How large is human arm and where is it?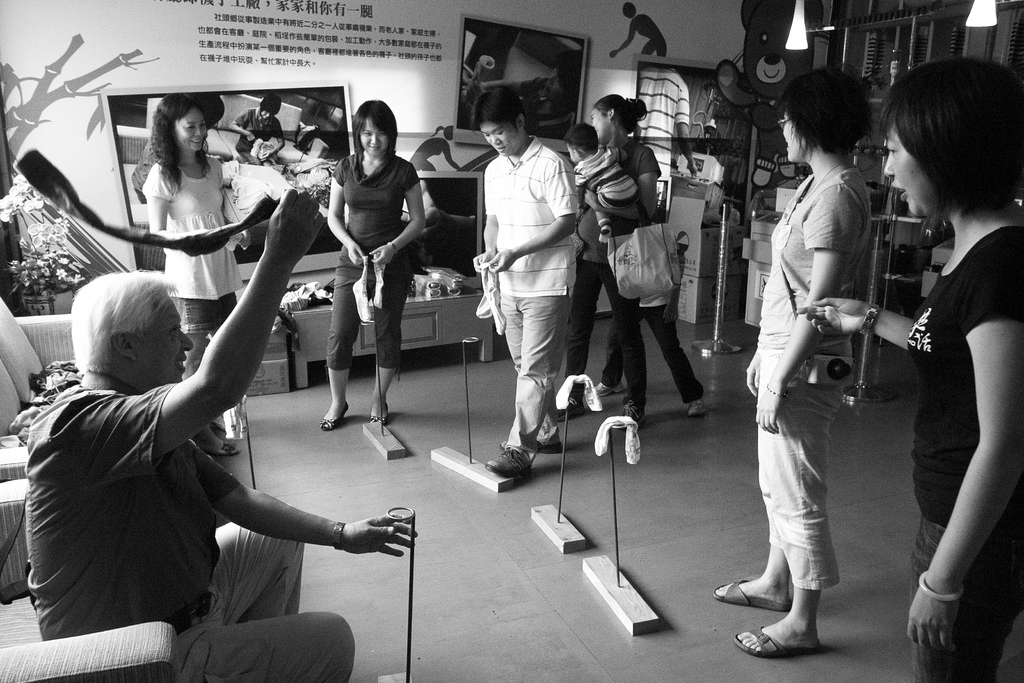
Bounding box: {"left": 217, "top": 160, "right": 259, "bottom": 255}.
